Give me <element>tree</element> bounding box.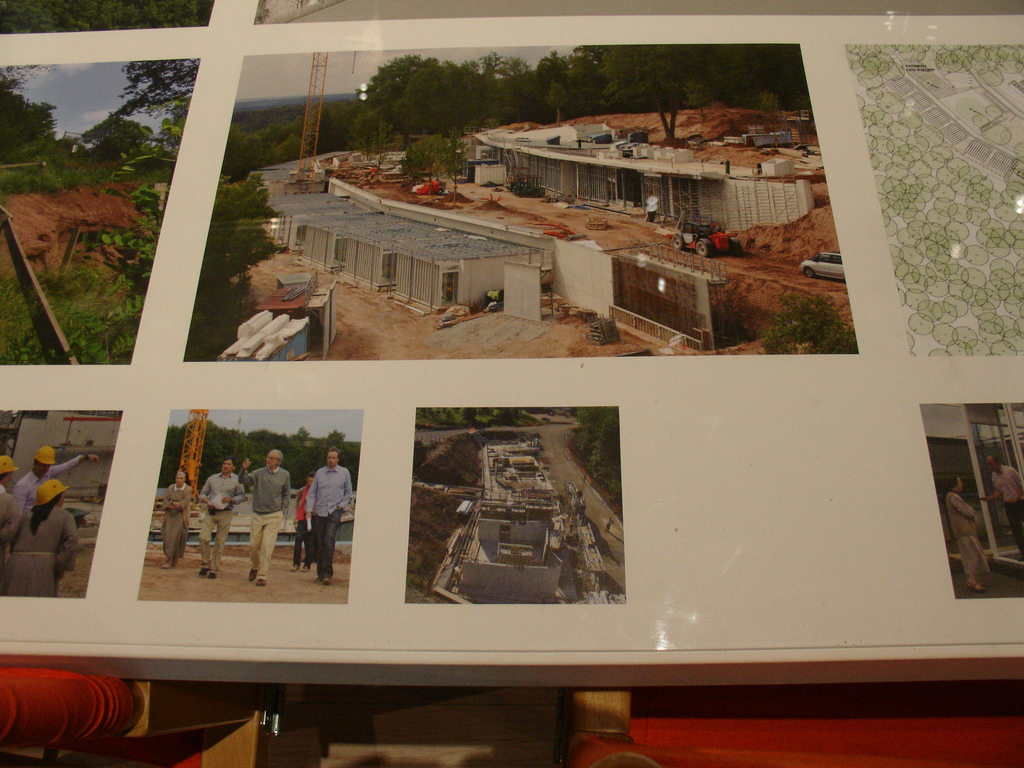
Rect(0, 0, 212, 33).
